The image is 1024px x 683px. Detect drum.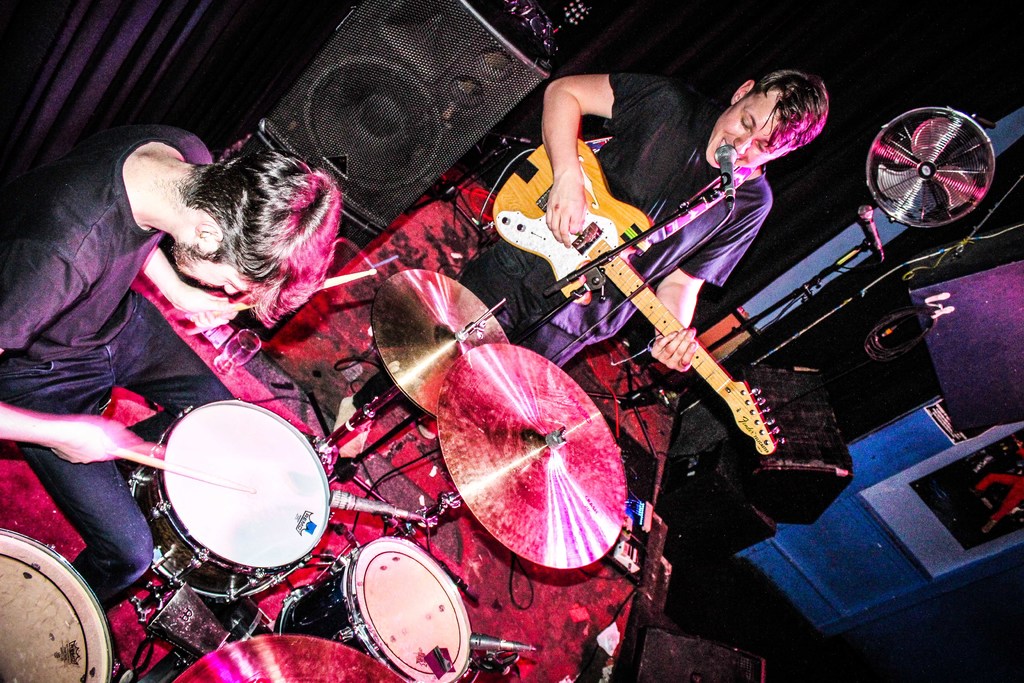
Detection: (0,528,116,682).
